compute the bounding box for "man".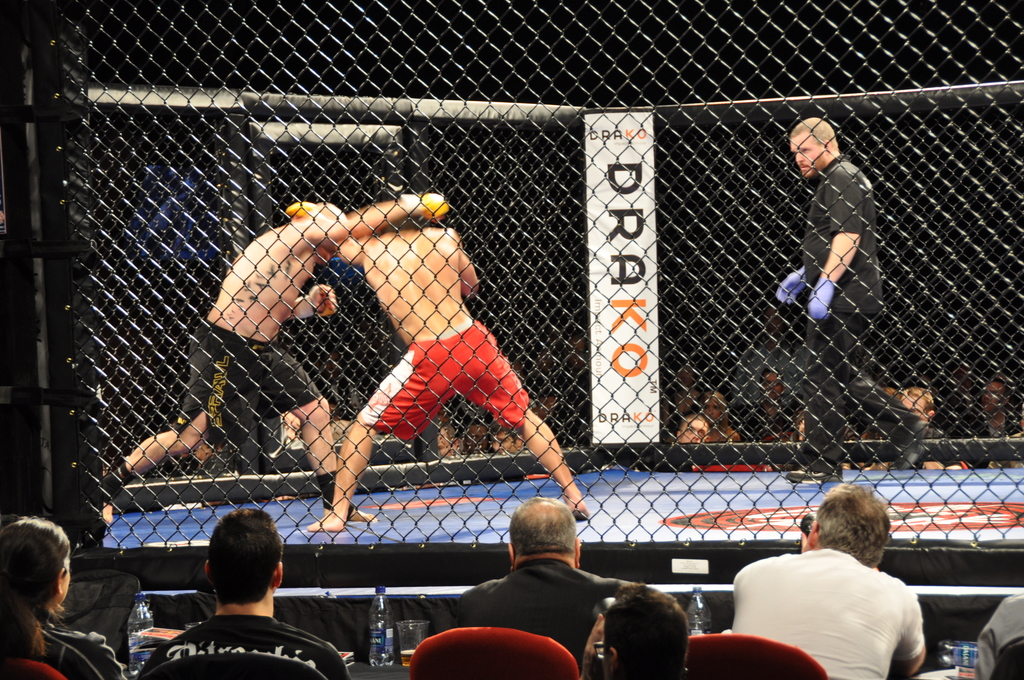
bbox(81, 201, 458, 517).
